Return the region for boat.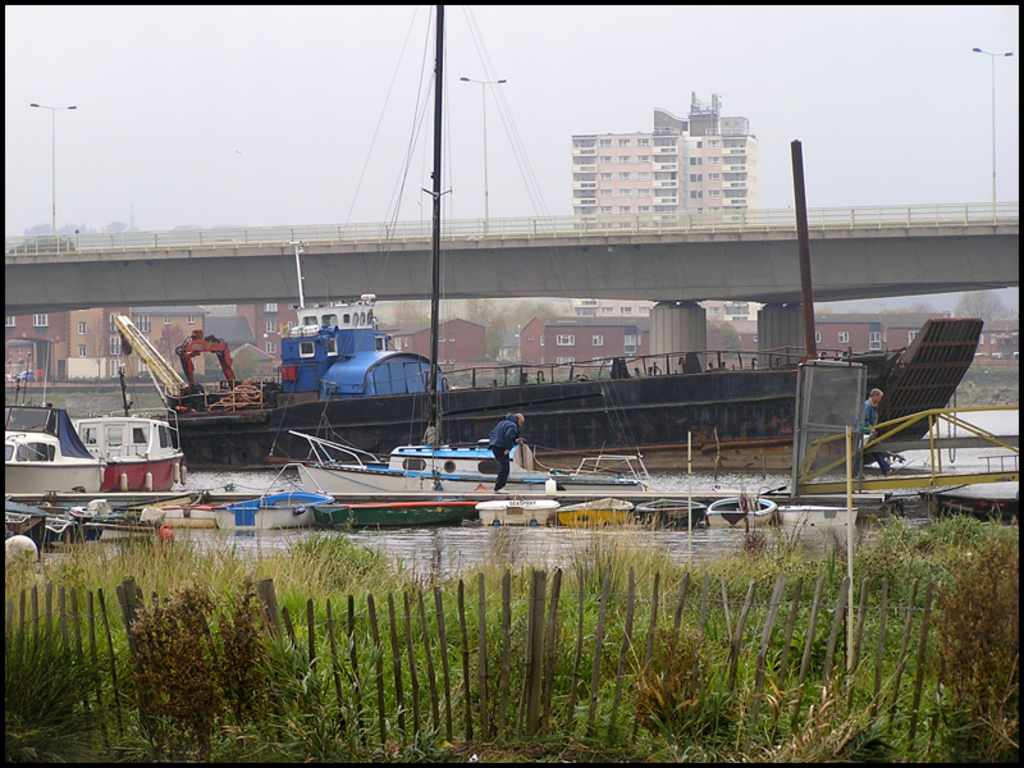
<box>762,347,1023,531</box>.
